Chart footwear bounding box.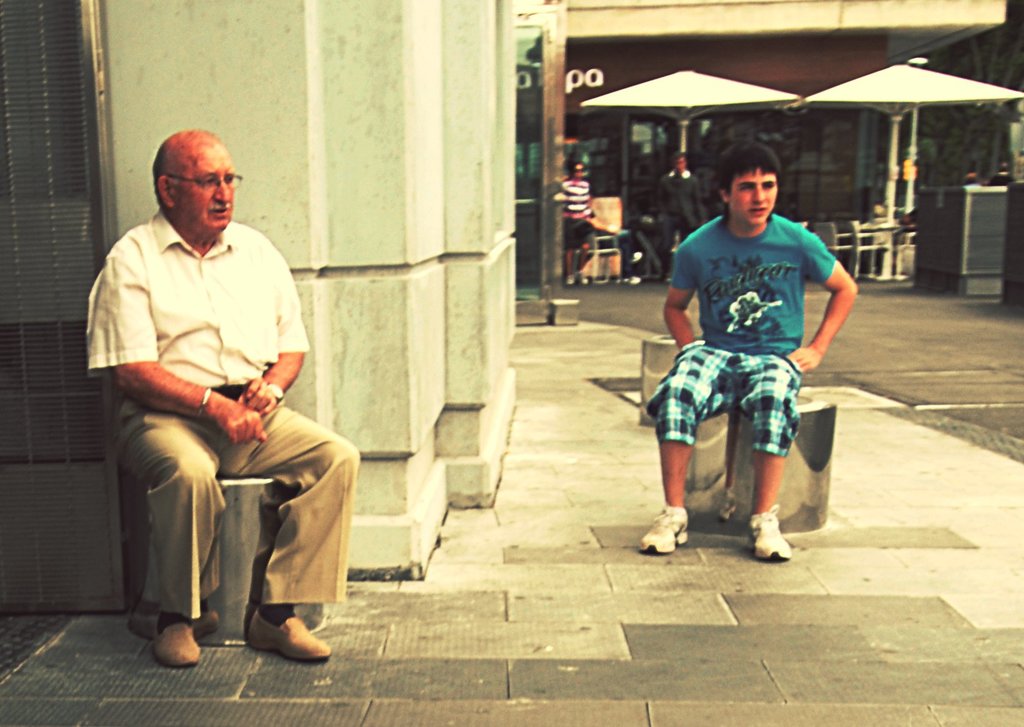
Charted: {"x1": 245, "y1": 594, "x2": 330, "y2": 662}.
